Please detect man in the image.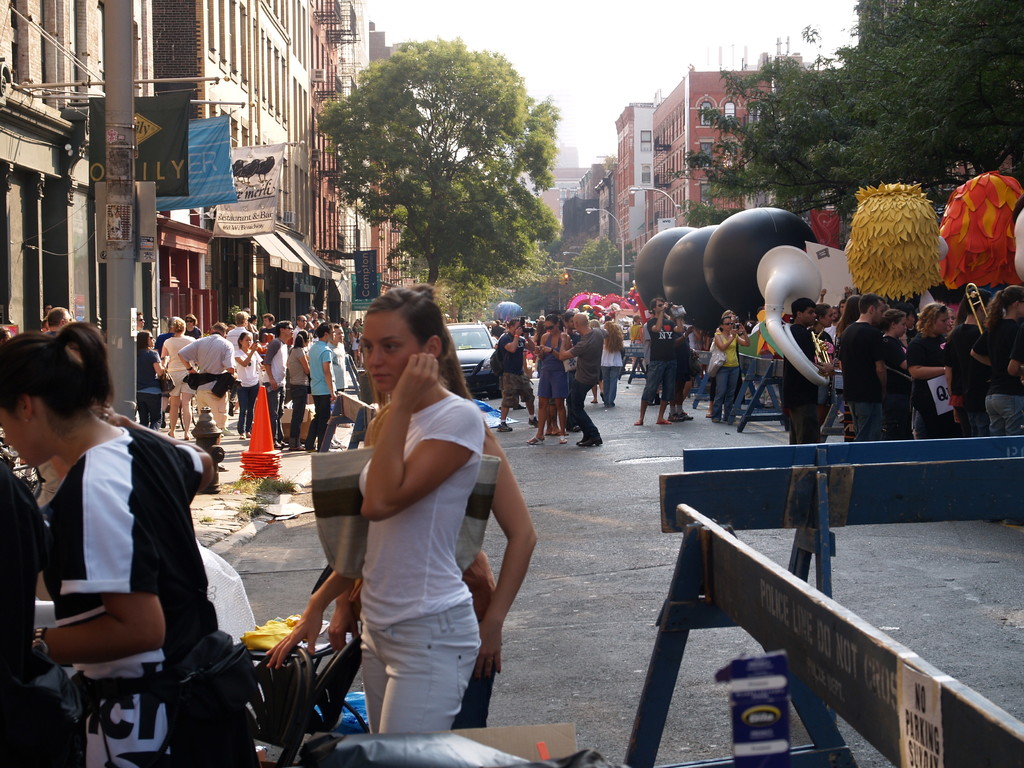
Rect(632, 298, 673, 426).
